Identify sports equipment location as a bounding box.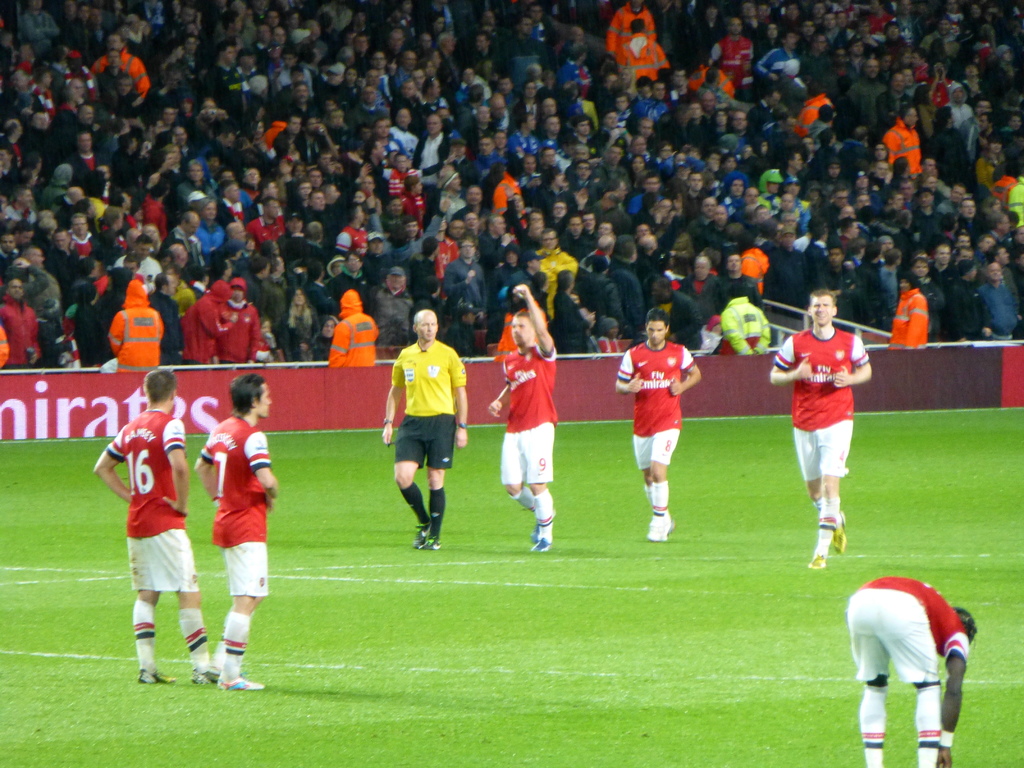
[x1=189, y1=669, x2=214, y2=682].
